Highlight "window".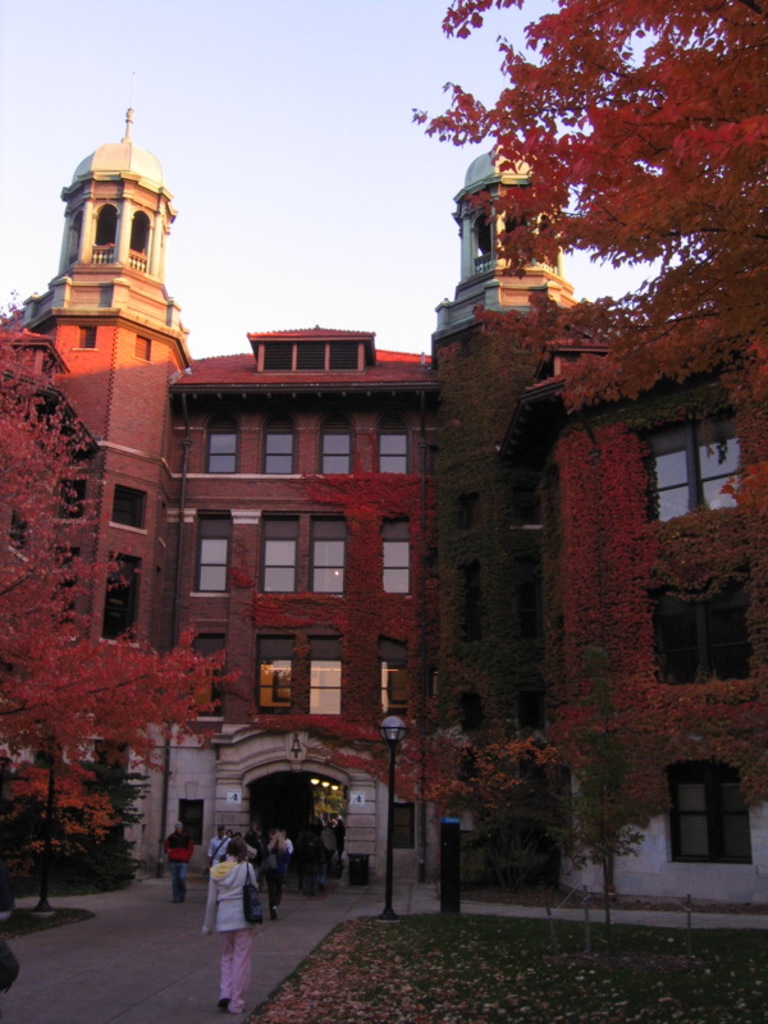
Highlighted region: x1=183 y1=643 x2=224 y2=716.
